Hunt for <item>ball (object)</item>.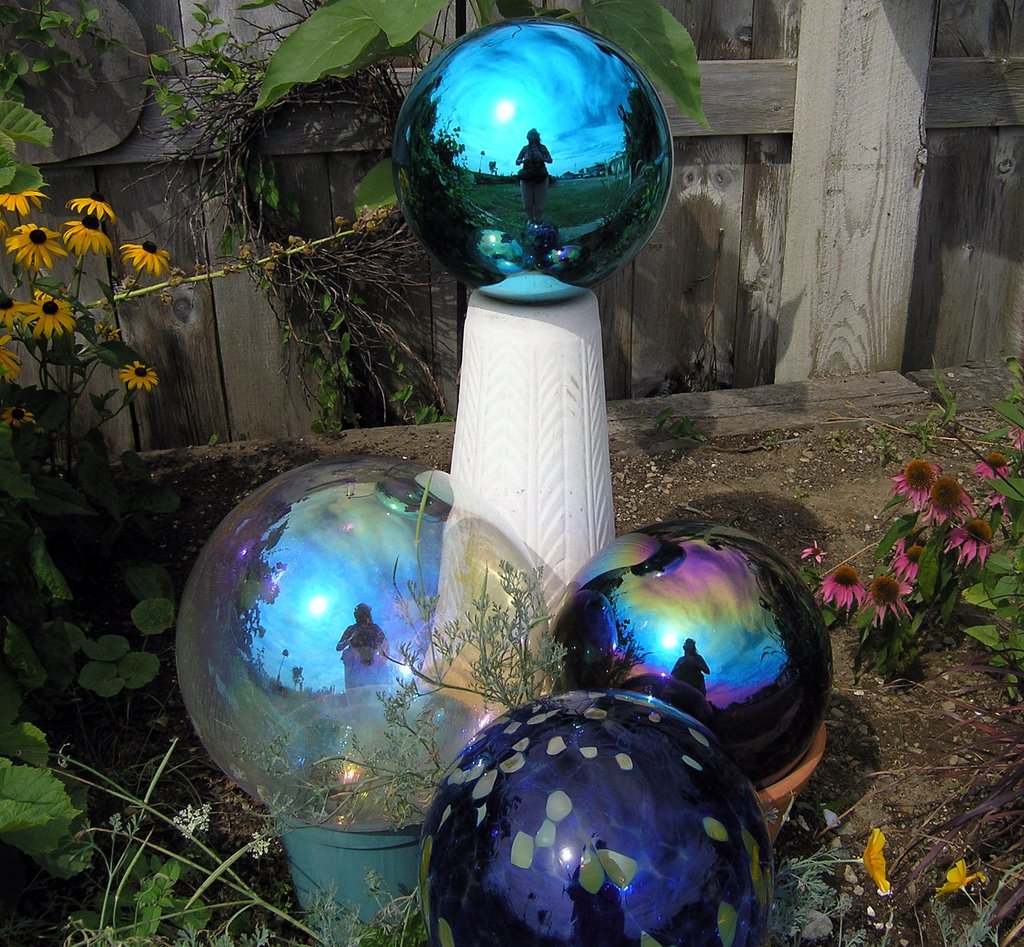
Hunted down at x1=398, y1=26, x2=676, y2=311.
